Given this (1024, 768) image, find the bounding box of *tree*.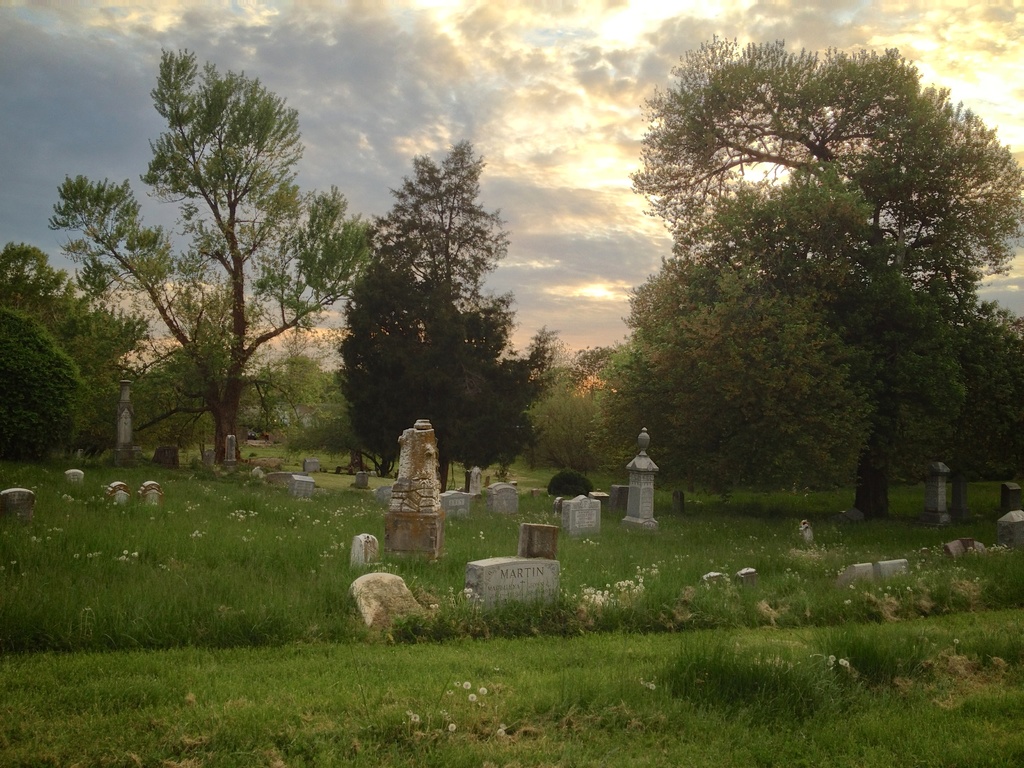
detection(617, 24, 993, 531).
